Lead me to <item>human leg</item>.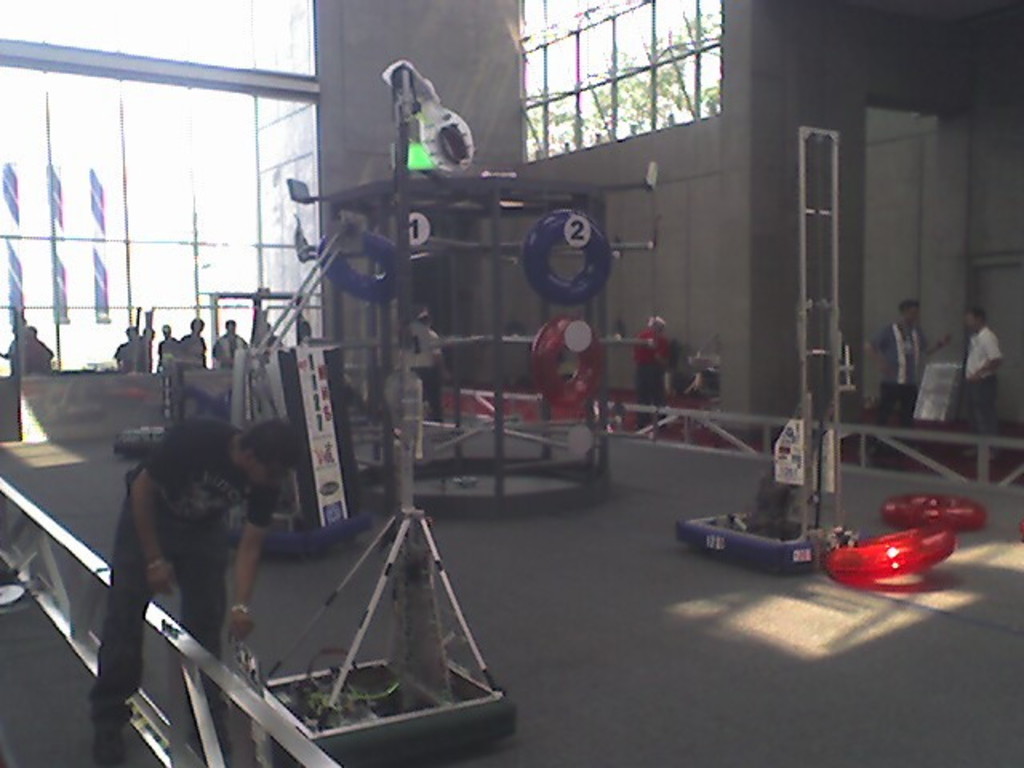
Lead to (left=94, top=510, right=154, bottom=760).
